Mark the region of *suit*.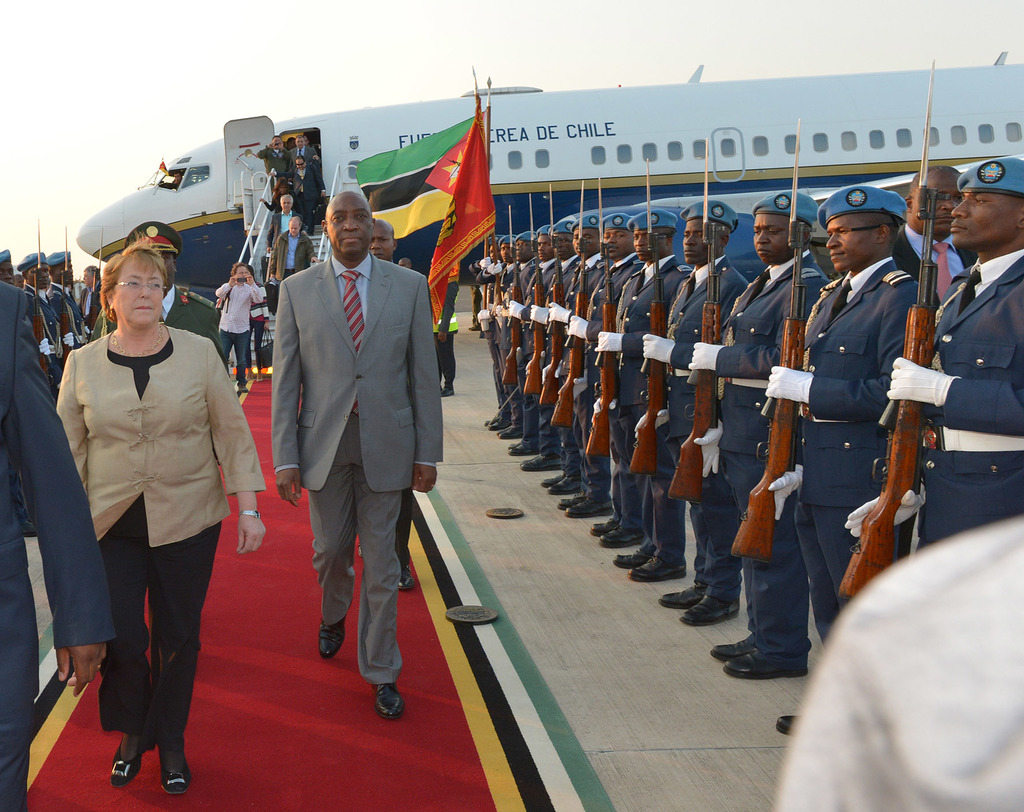
Region: <box>662,256,752,610</box>.
